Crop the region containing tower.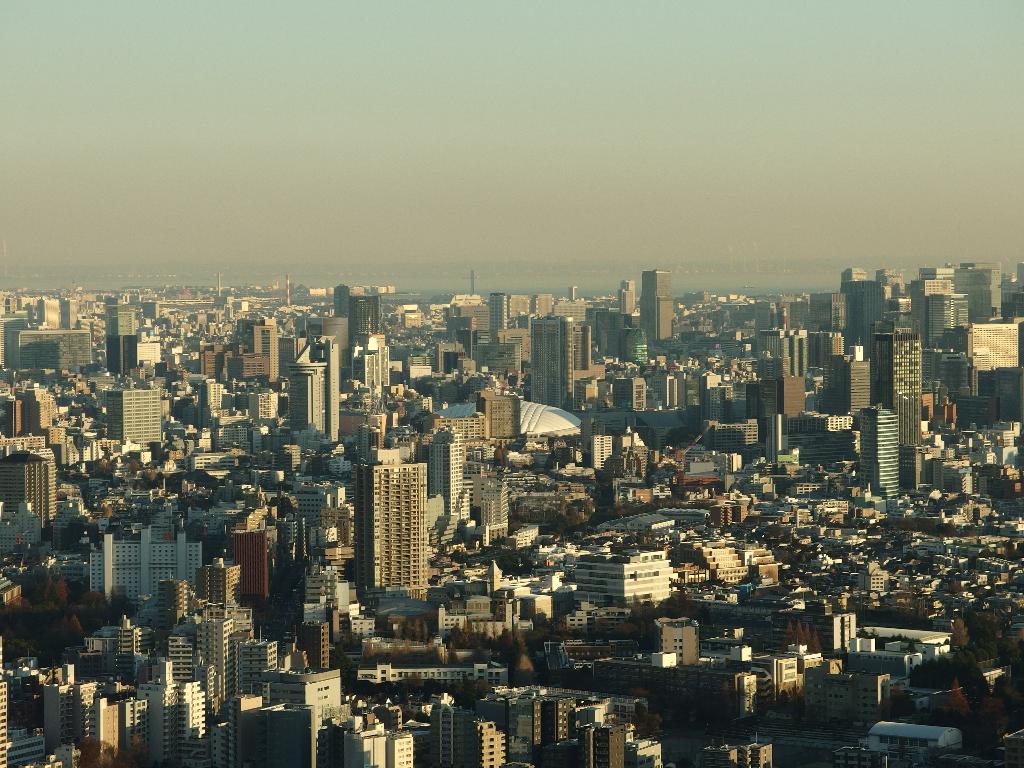
Crop region: crop(645, 271, 678, 349).
